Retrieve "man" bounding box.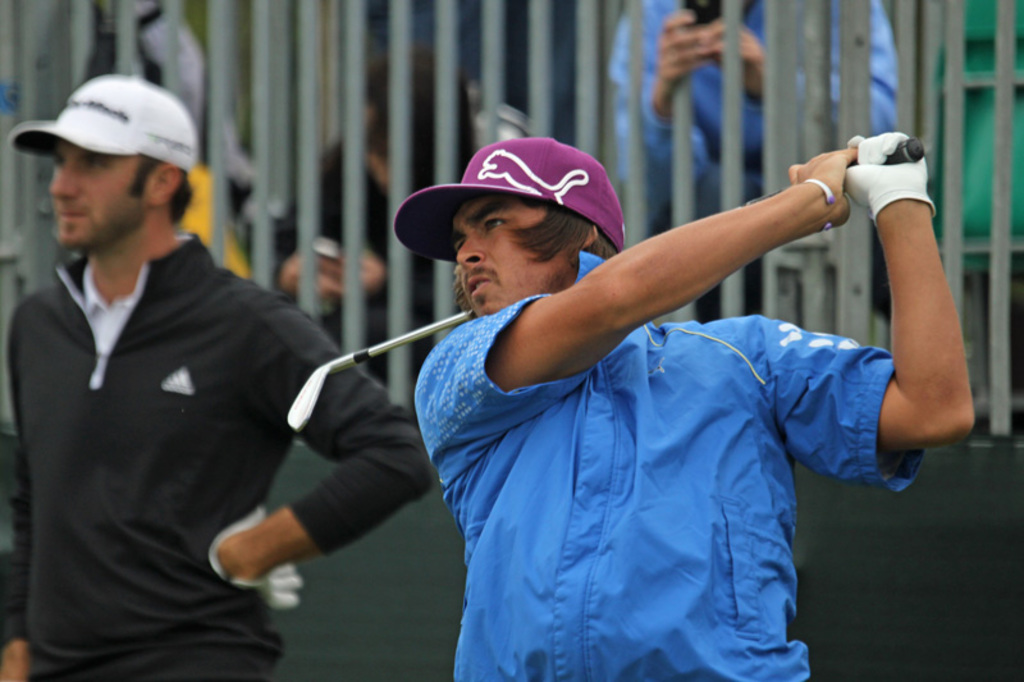
Bounding box: <region>12, 79, 379, 677</region>.
